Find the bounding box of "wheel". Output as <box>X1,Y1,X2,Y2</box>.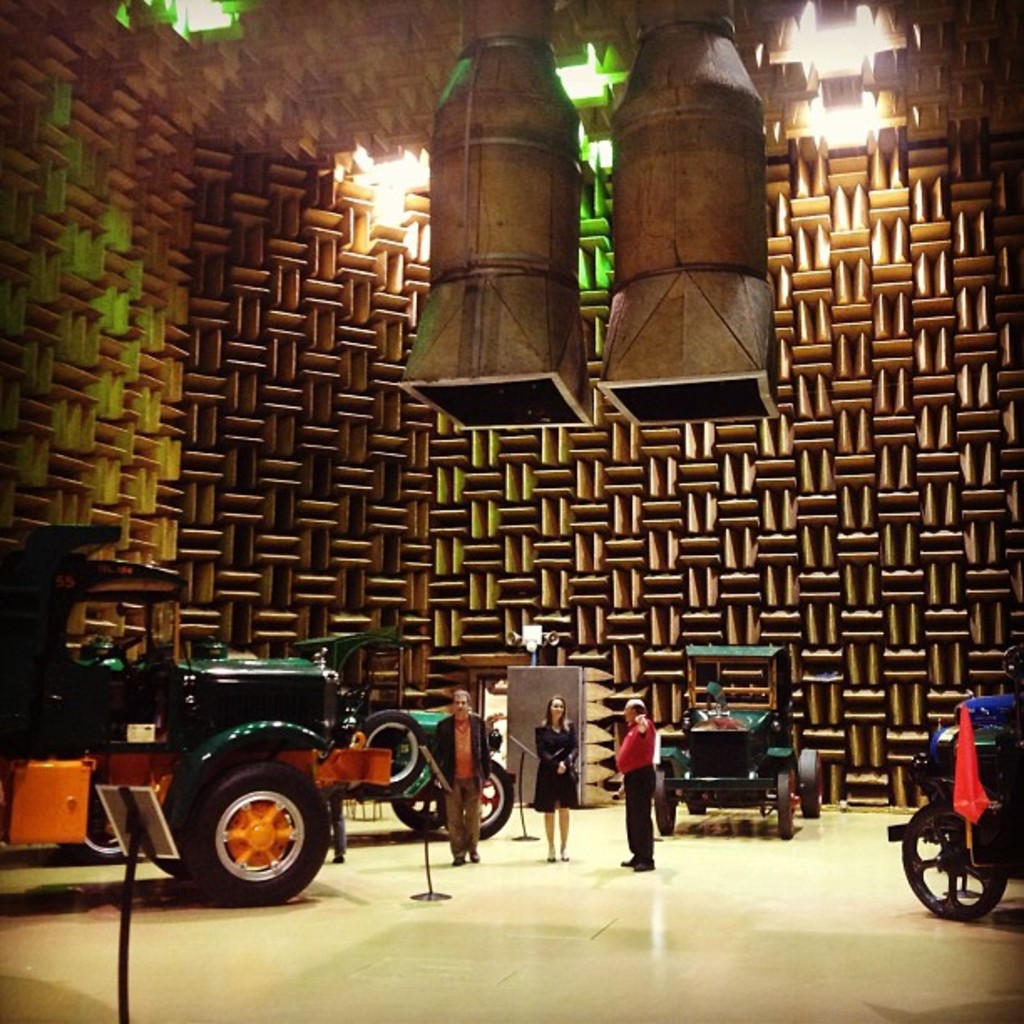
<box>895,790,1009,925</box>.
